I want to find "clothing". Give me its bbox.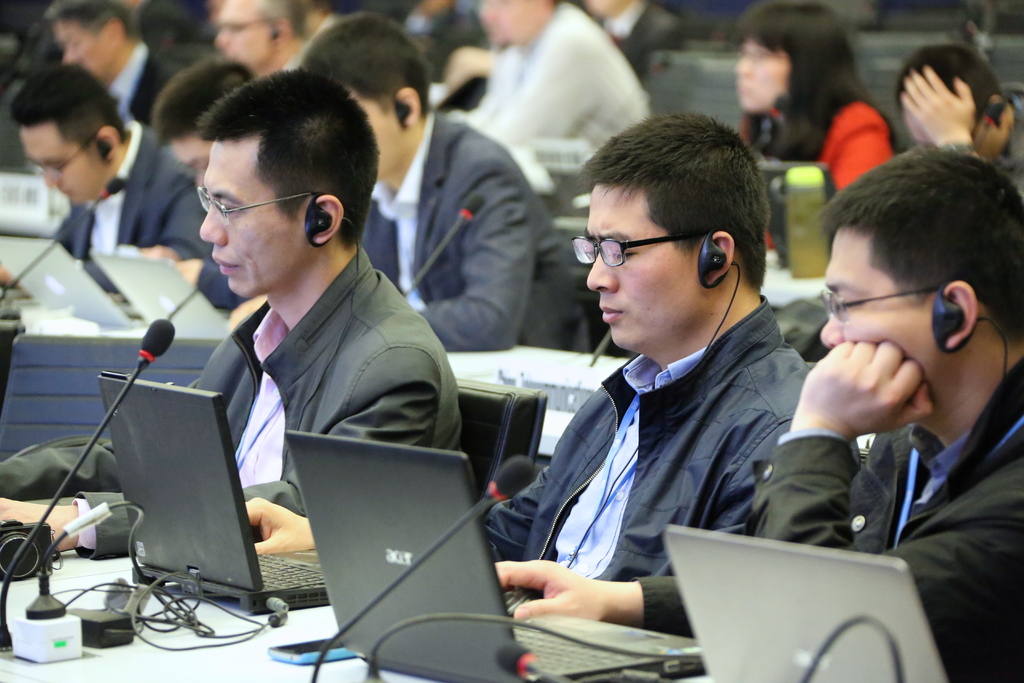
(52, 118, 199, 284).
